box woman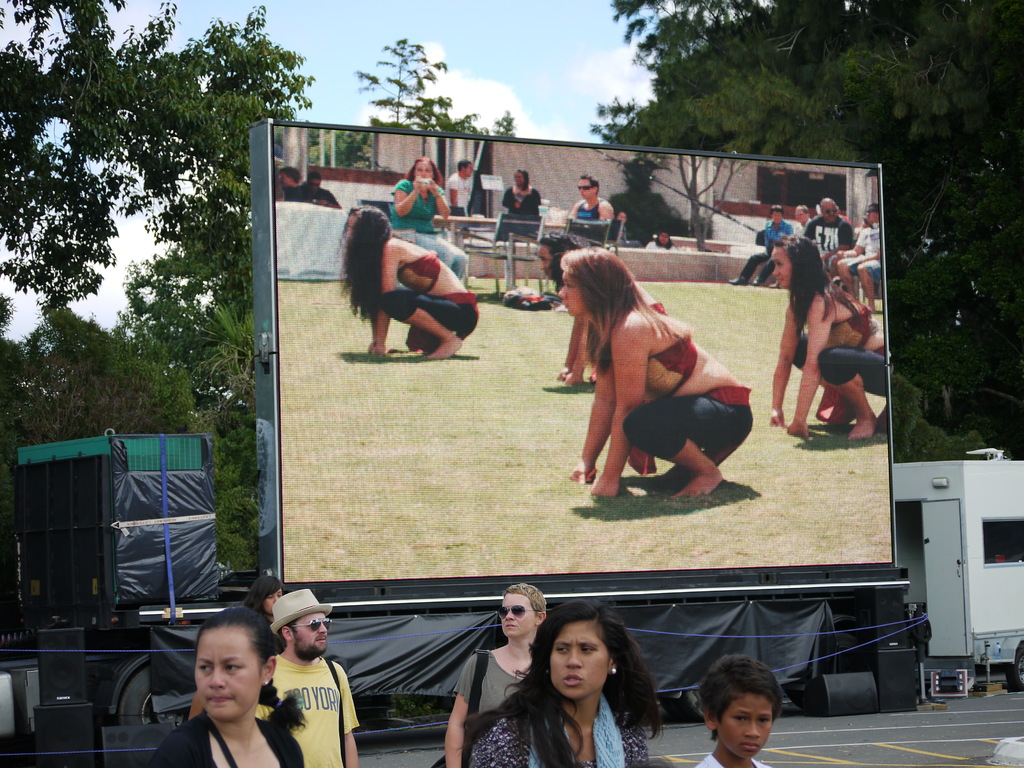
545, 223, 673, 383
